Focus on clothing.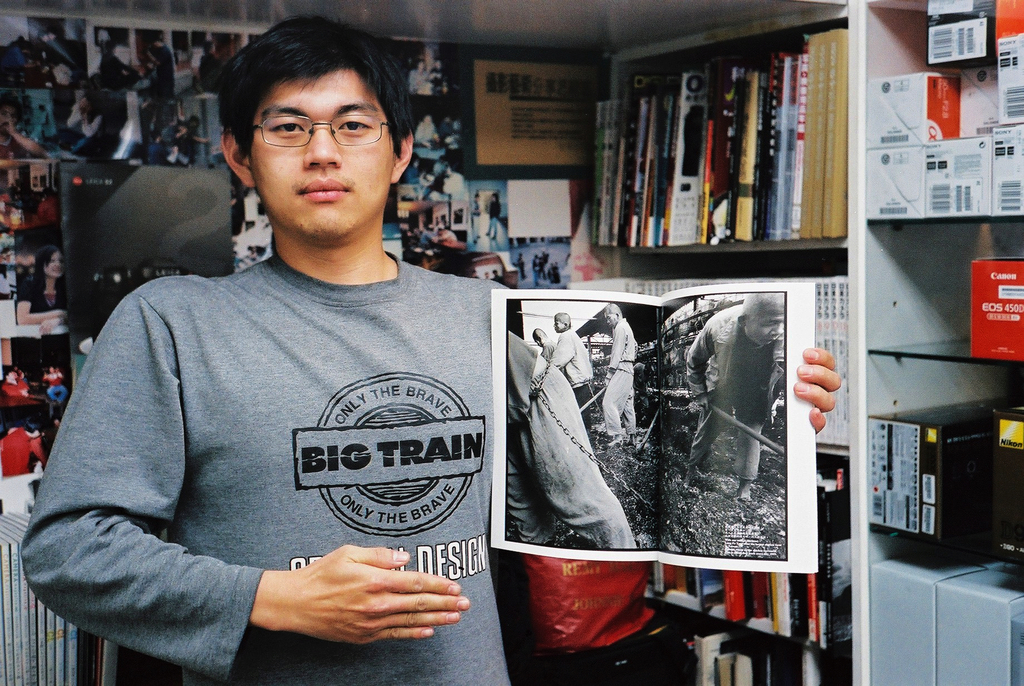
Focused at (2,427,51,478).
